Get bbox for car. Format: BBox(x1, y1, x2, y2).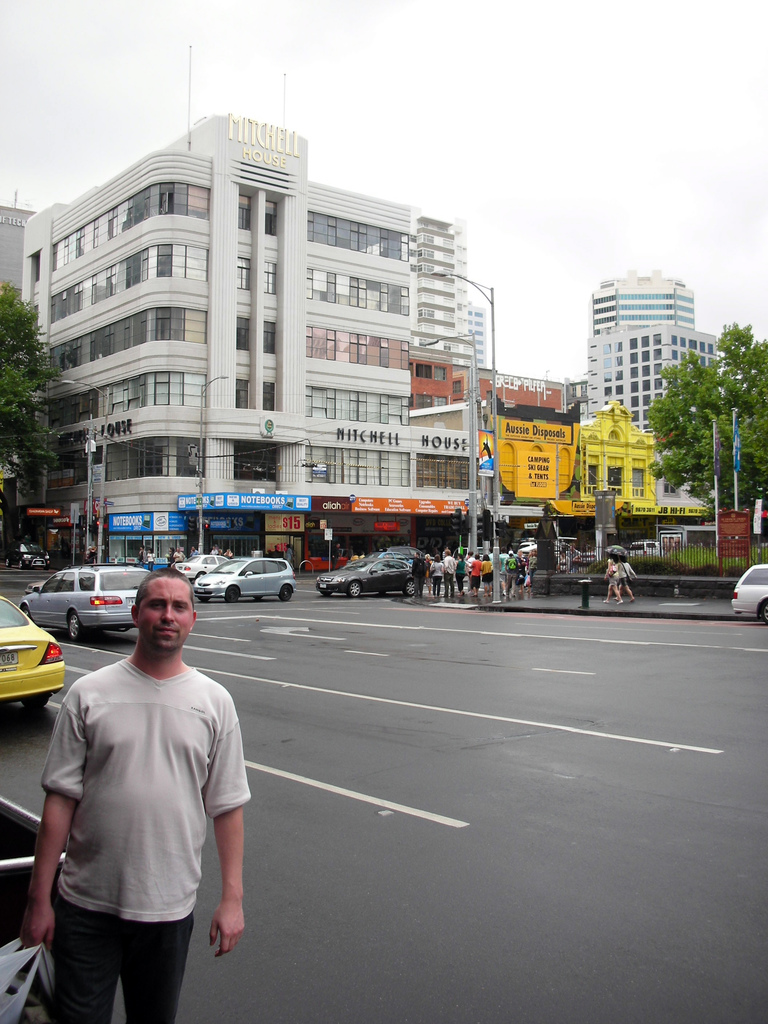
BBox(0, 593, 67, 712).
